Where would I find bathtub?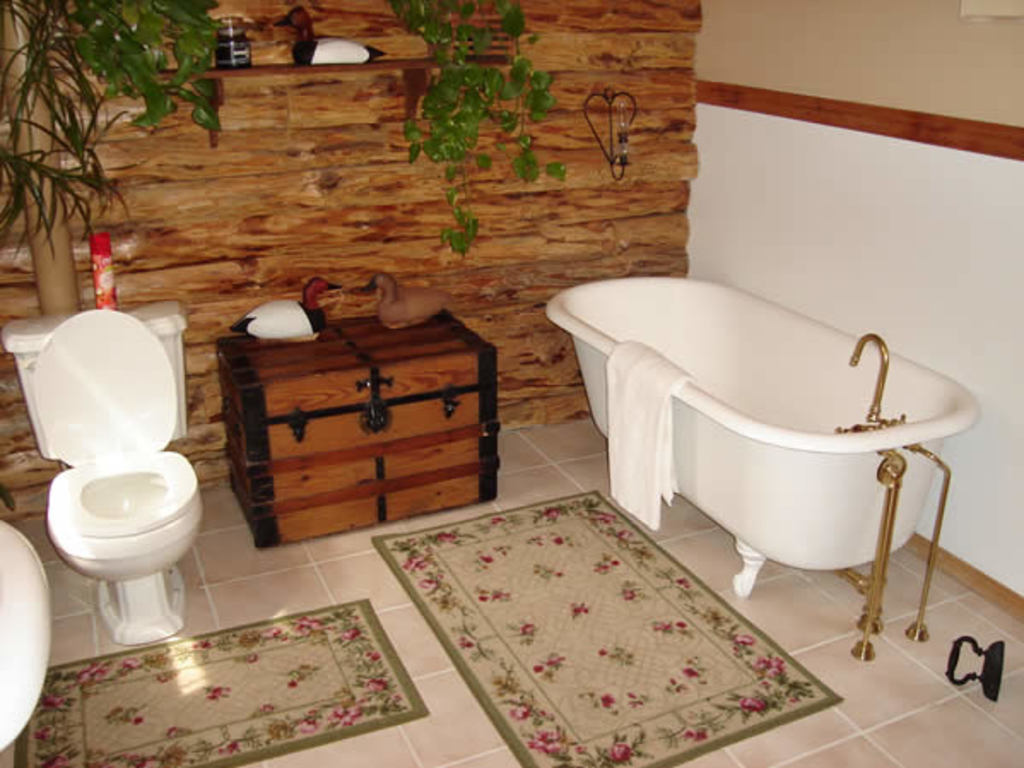
At left=542, top=272, right=986, bottom=602.
